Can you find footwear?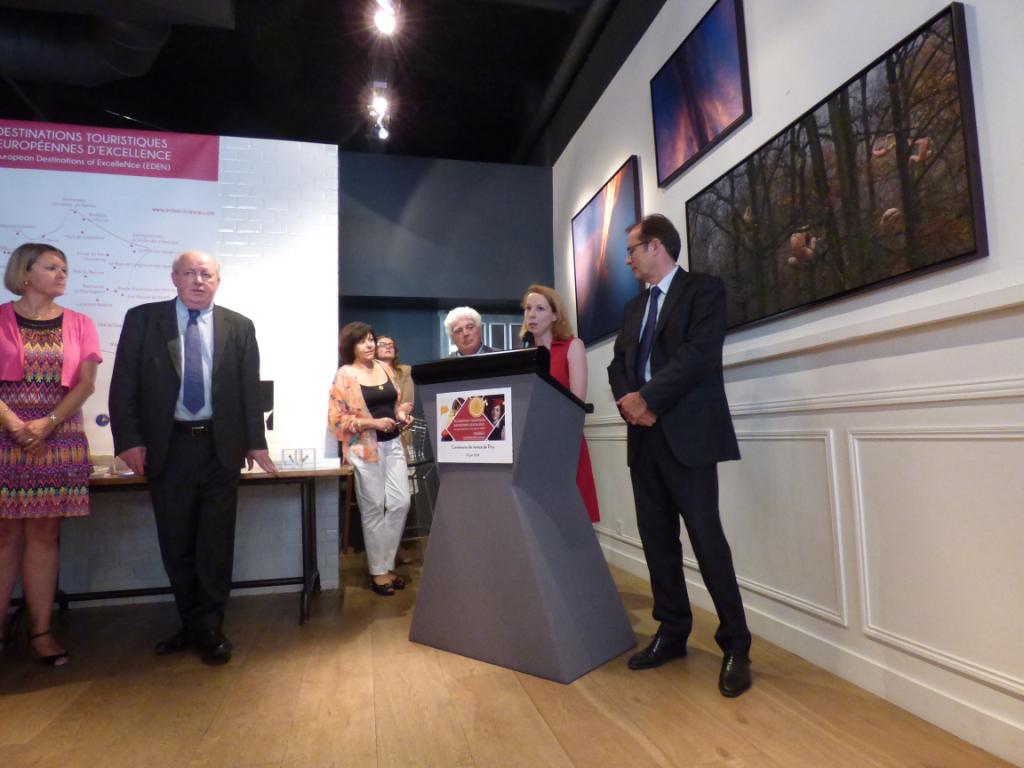
Yes, bounding box: Rect(29, 630, 71, 670).
